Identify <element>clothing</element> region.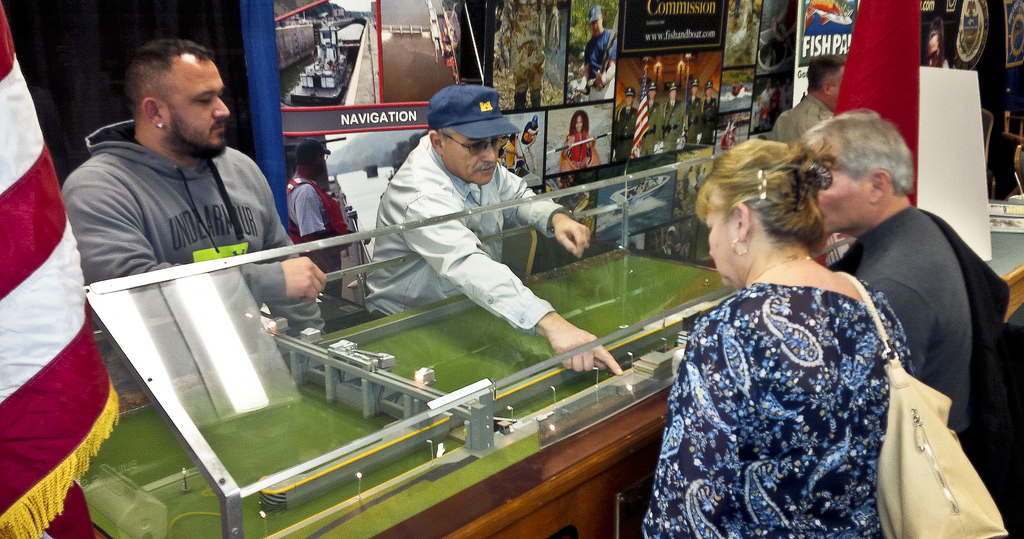
Region: [769,93,835,146].
